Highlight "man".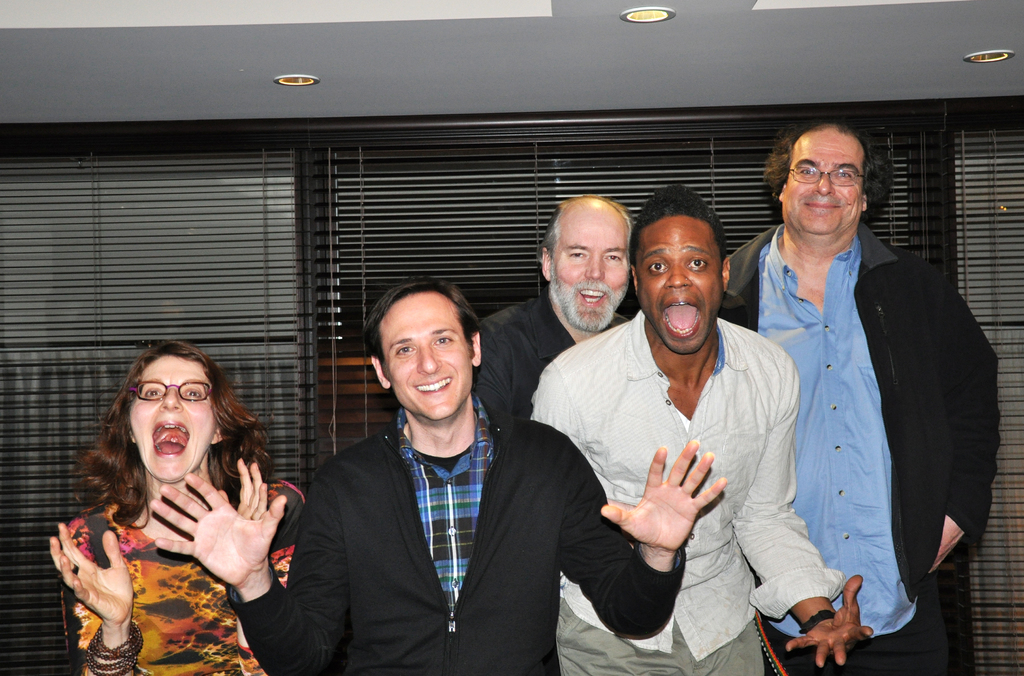
Highlighted region: BBox(528, 184, 873, 675).
